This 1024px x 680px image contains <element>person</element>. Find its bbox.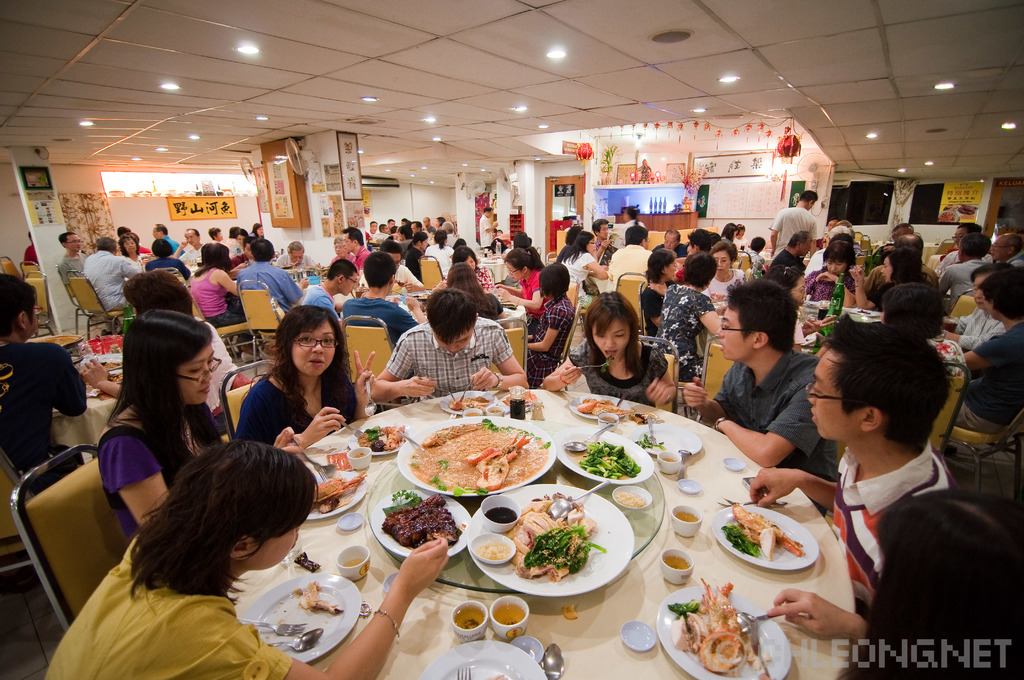
bbox=[115, 235, 148, 271].
